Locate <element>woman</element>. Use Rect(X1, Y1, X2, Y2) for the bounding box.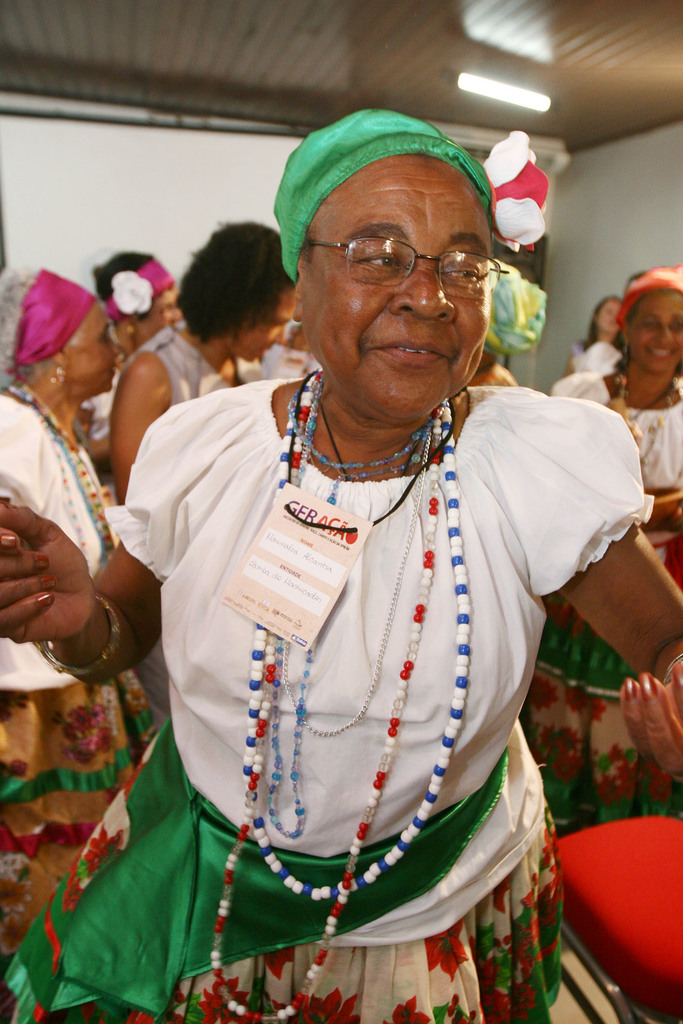
Rect(79, 250, 181, 468).
